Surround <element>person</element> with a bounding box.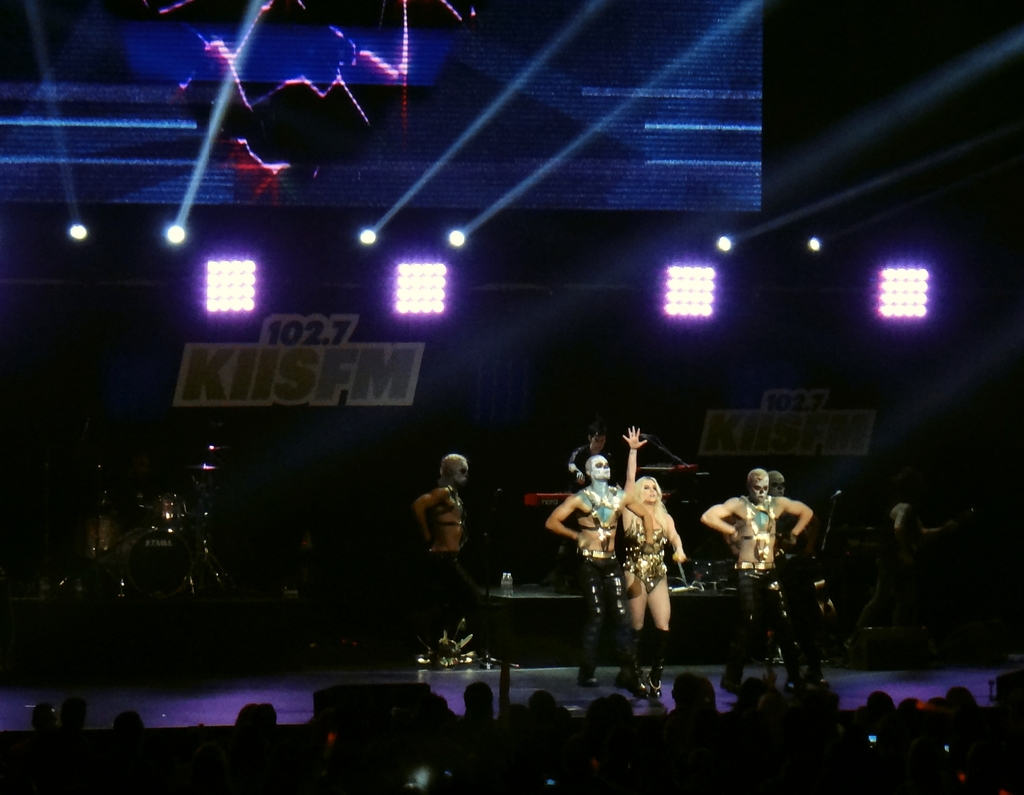
bbox(416, 454, 479, 674).
